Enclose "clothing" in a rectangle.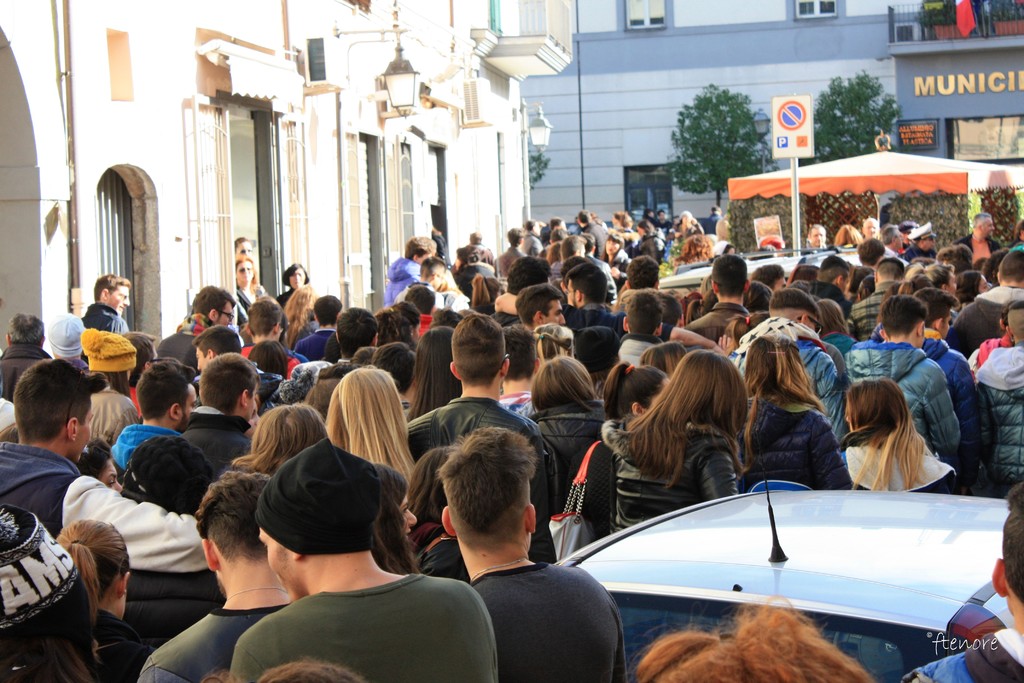
l=0, t=438, r=205, b=573.
